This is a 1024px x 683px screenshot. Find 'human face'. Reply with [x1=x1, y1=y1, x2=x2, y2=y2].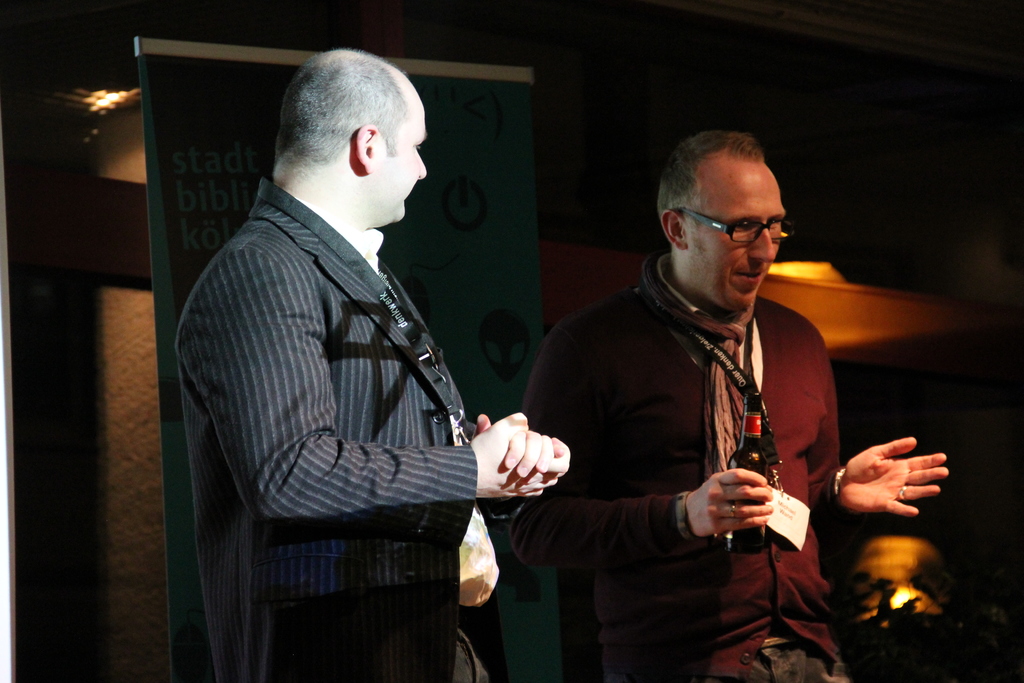
[x1=373, y1=96, x2=432, y2=225].
